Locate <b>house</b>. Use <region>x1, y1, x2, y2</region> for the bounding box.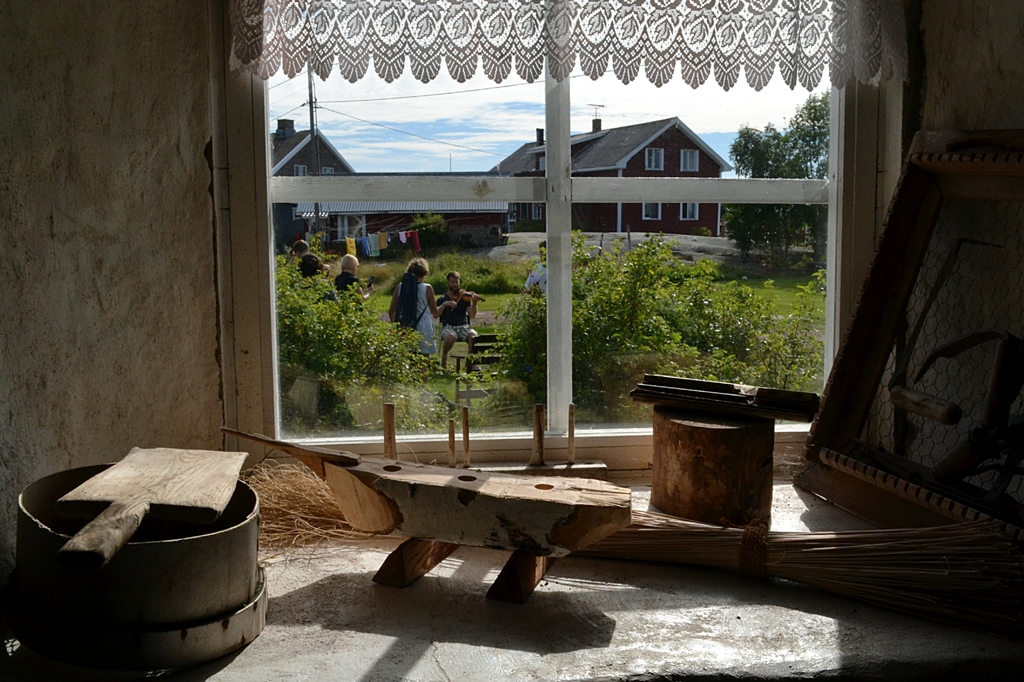
<region>0, 0, 1022, 681</region>.
